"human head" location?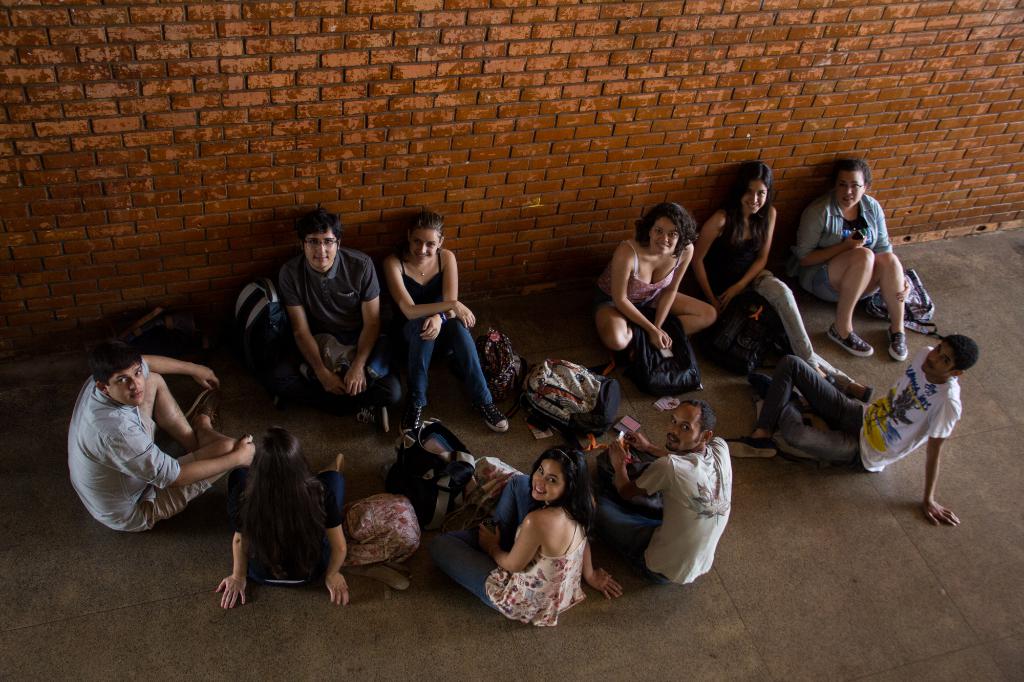
x1=296 y1=213 x2=341 y2=268
